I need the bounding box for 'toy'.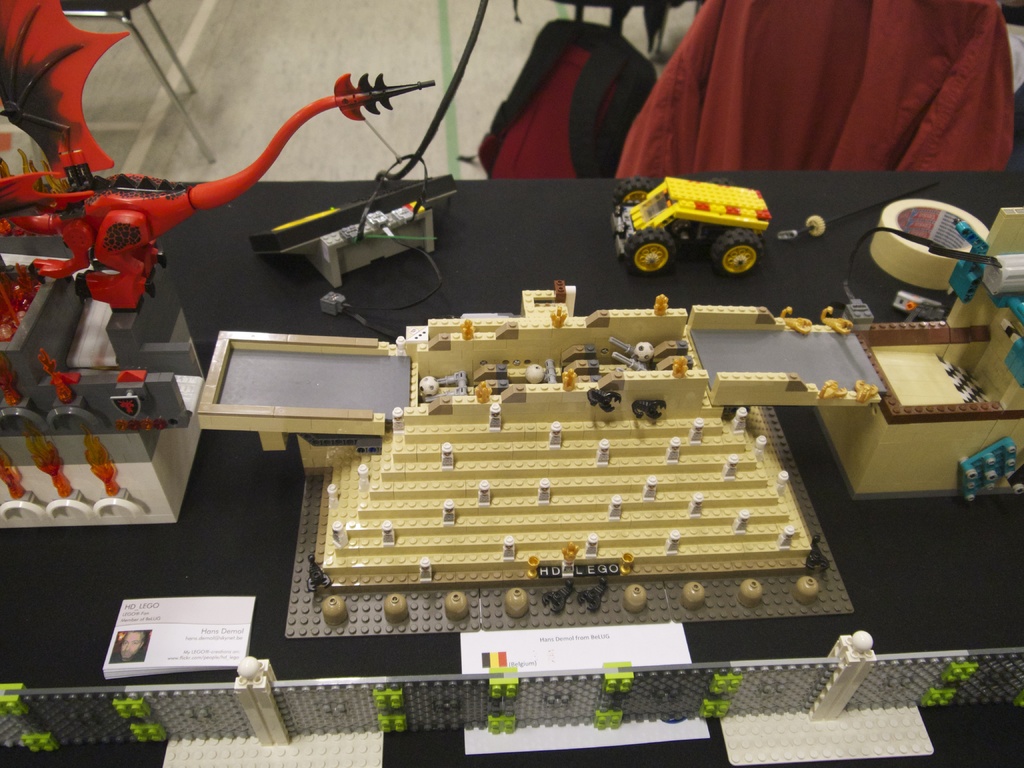
Here it is: x1=614, y1=157, x2=797, y2=278.
